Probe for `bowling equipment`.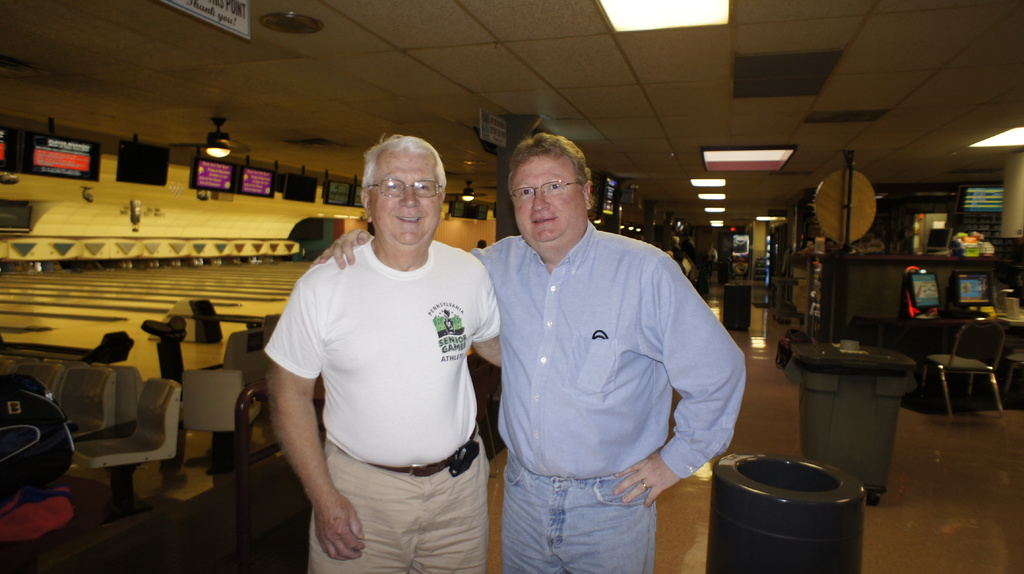
Probe result: 0,330,134,365.
